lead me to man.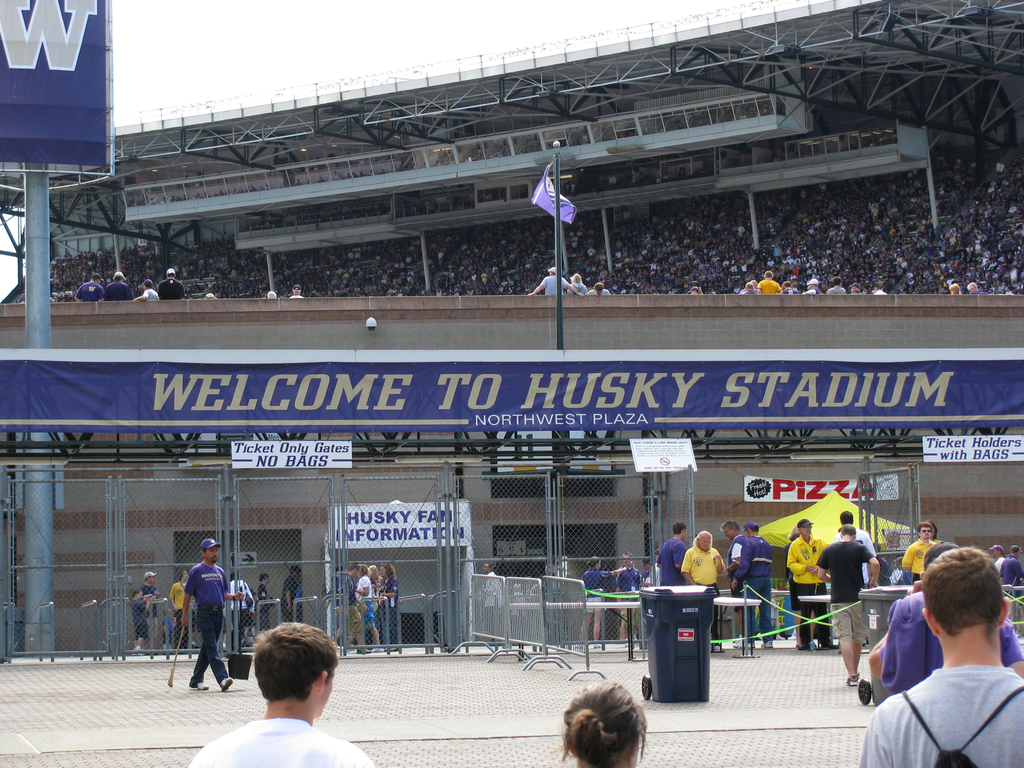
Lead to (899,521,940,586).
